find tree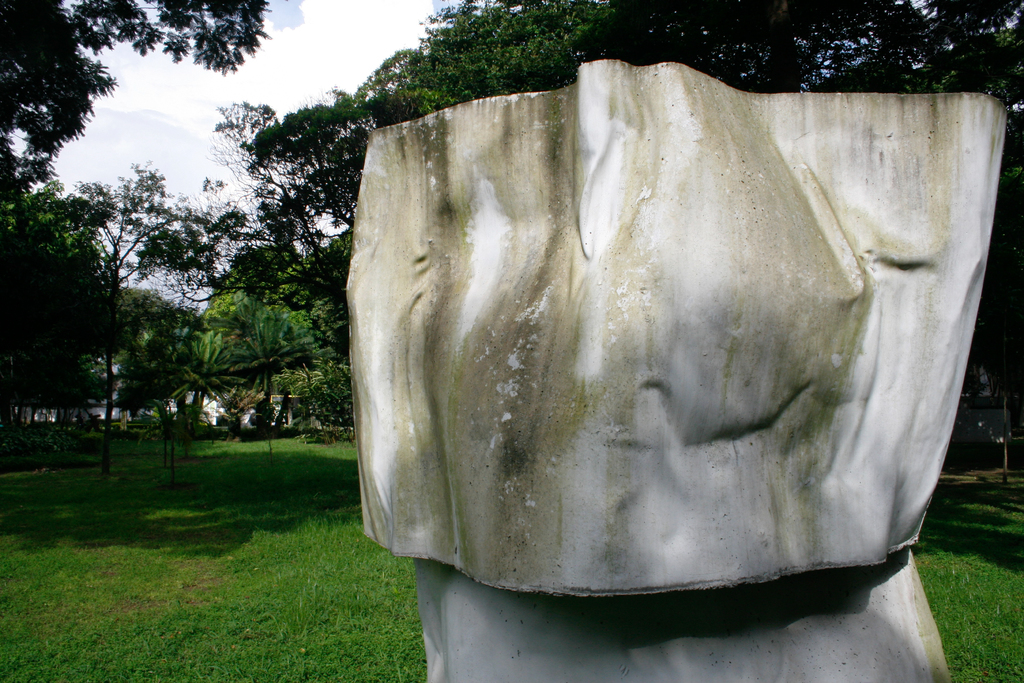
detection(89, 288, 181, 432)
